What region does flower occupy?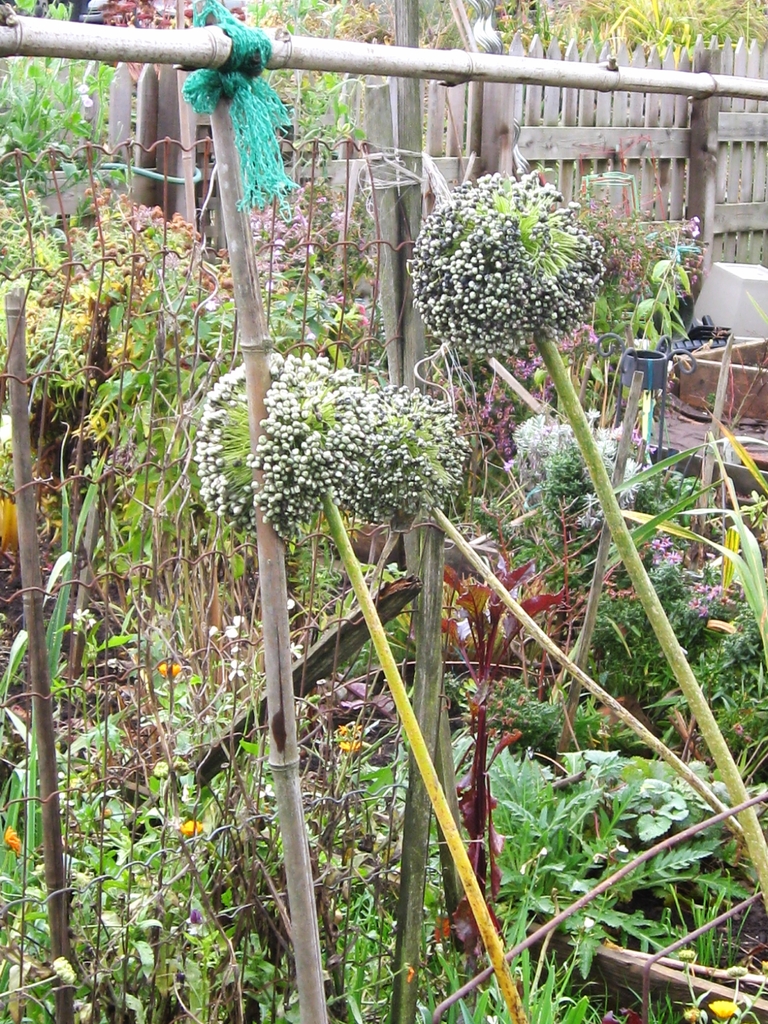
<region>63, 608, 93, 636</region>.
